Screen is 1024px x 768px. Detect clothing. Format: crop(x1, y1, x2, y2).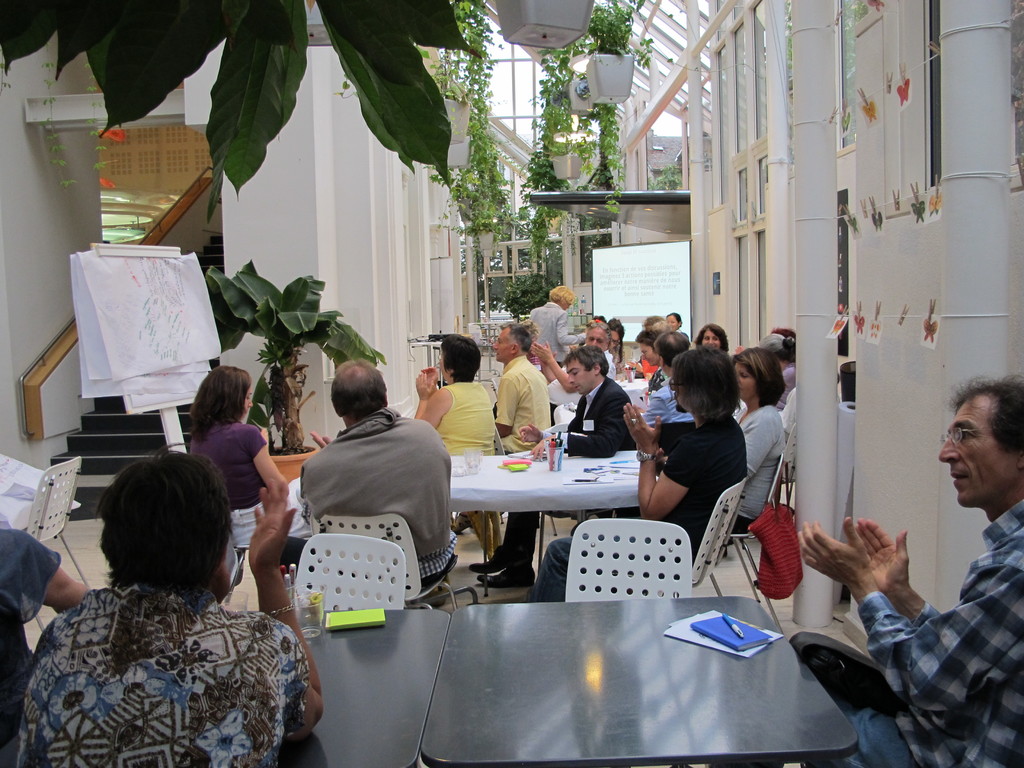
crop(0, 525, 62, 628).
